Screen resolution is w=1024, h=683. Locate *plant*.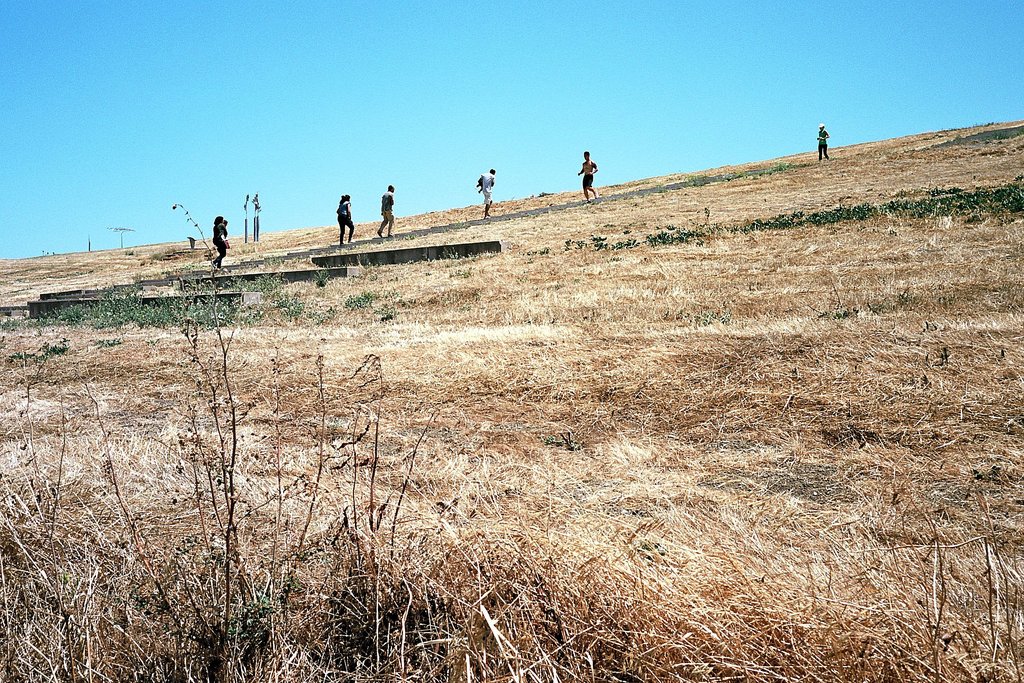
<bbox>236, 268, 388, 333</bbox>.
